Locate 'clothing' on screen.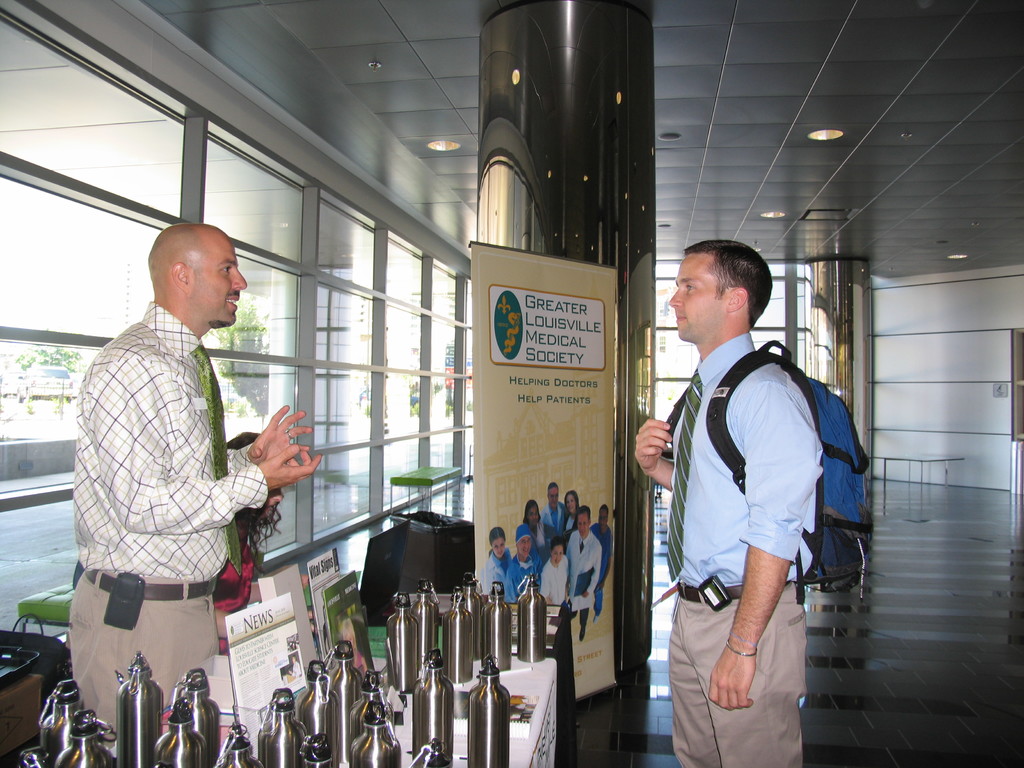
On screen at region(505, 524, 548, 612).
